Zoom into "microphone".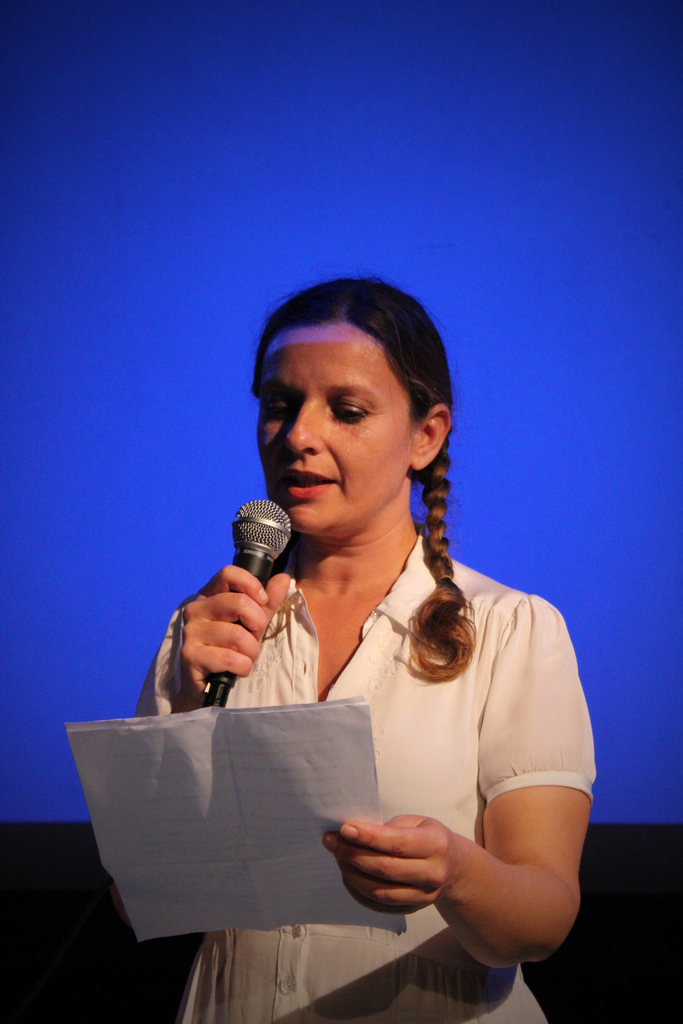
Zoom target: 202,497,288,707.
